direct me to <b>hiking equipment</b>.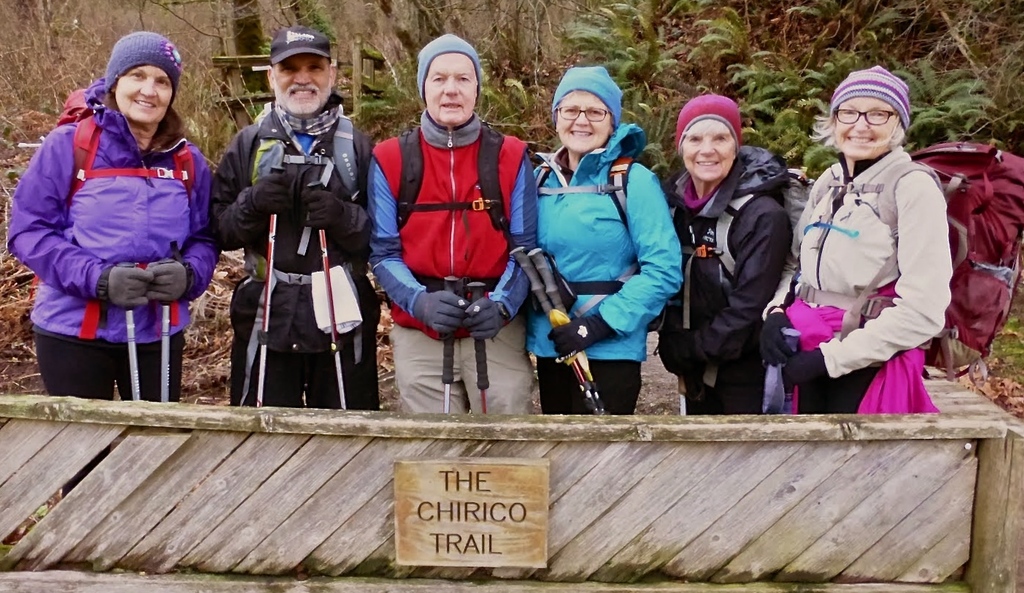
Direction: left=412, top=291, right=463, bottom=336.
